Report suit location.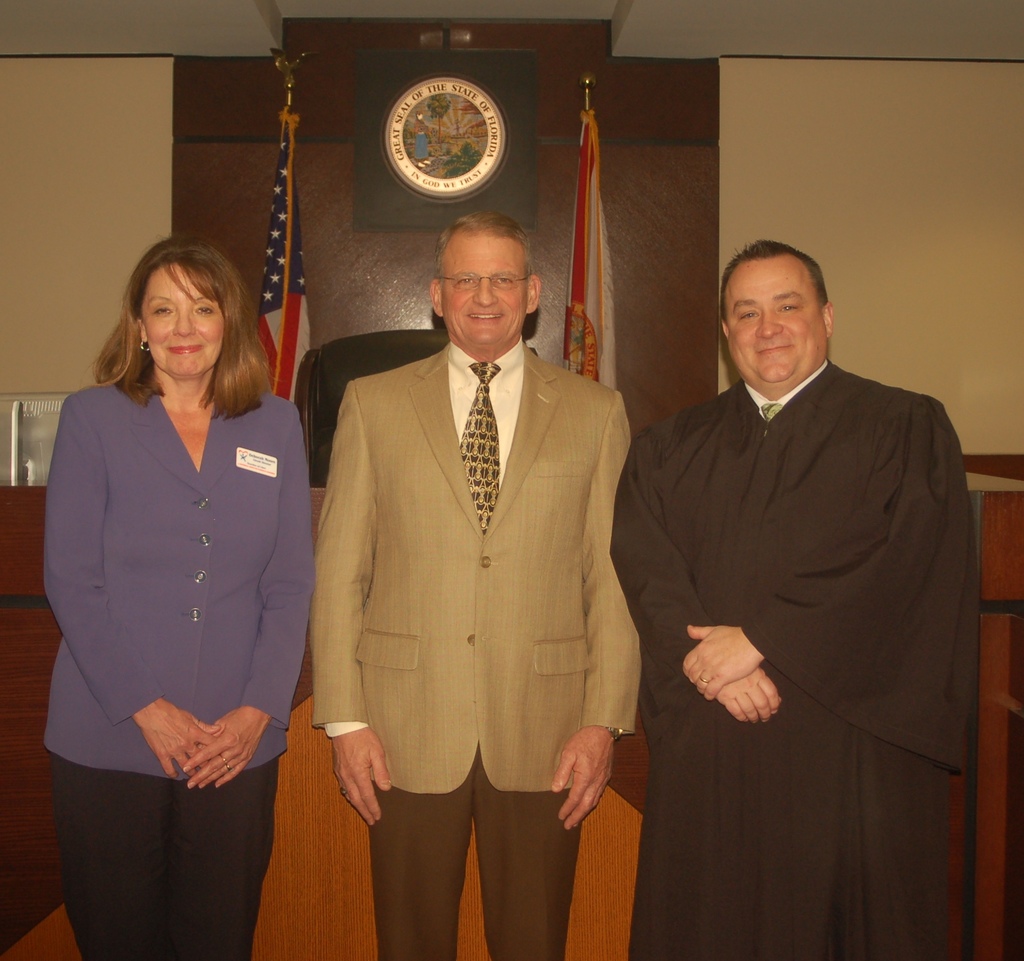
Report: (left=309, top=331, right=646, bottom=950).
